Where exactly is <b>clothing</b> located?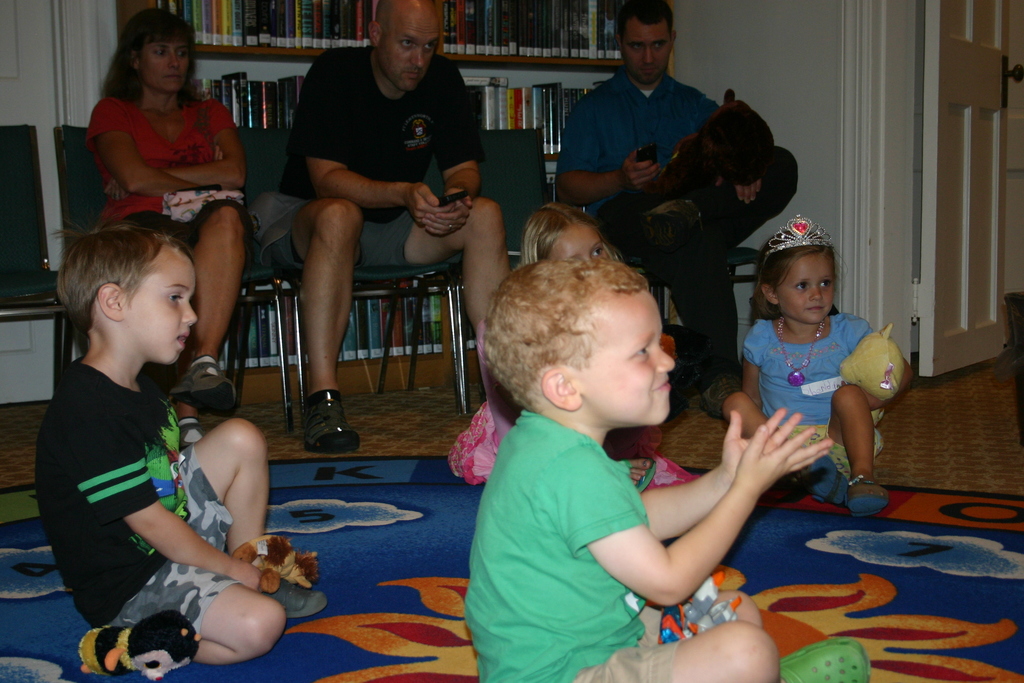
Its bounding box is pyautogui.locateOnScreen(261, 47, 485, 274).
